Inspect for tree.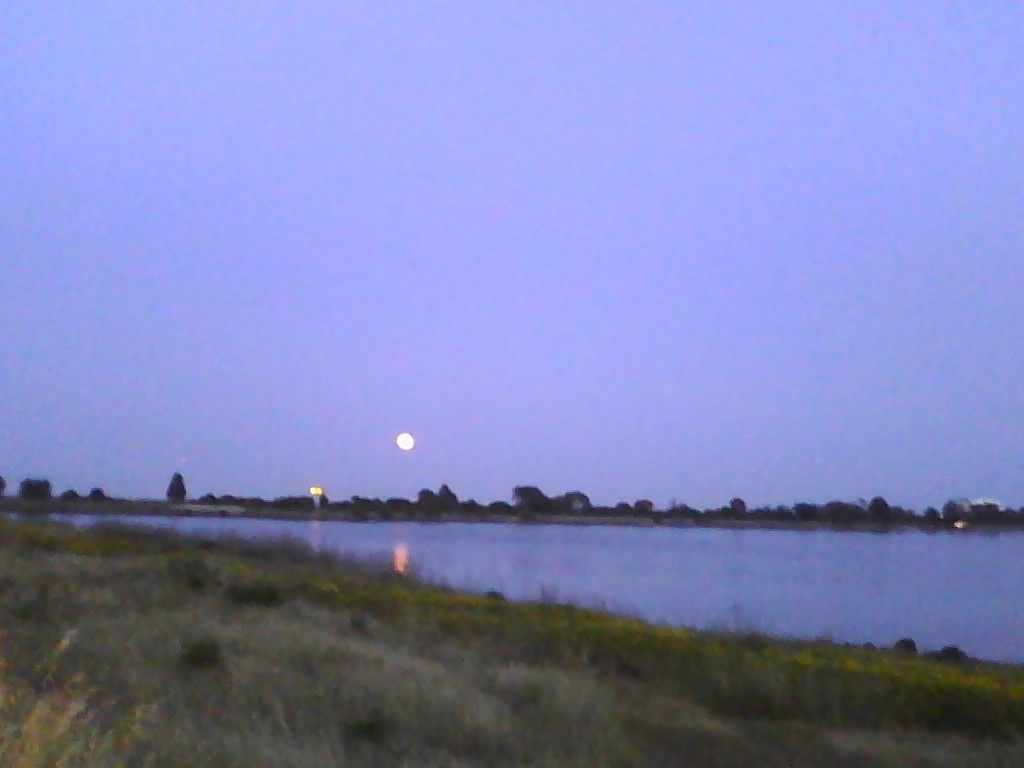
Inspection: bbox(17, 475, 47, 495).
